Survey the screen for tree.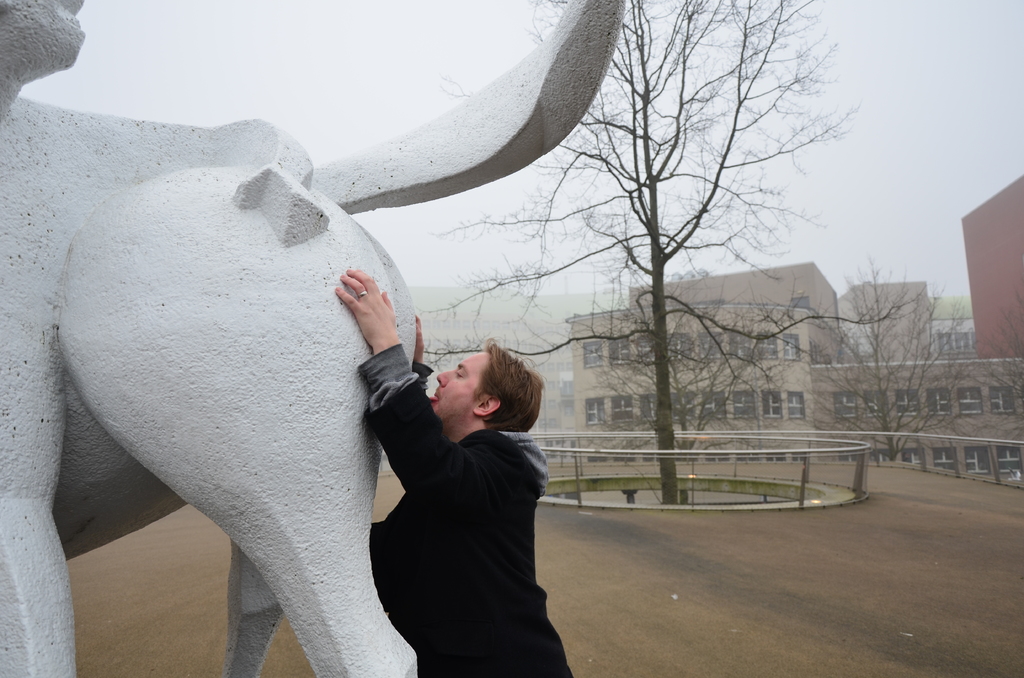
Survey found: 812 244 953 455.
